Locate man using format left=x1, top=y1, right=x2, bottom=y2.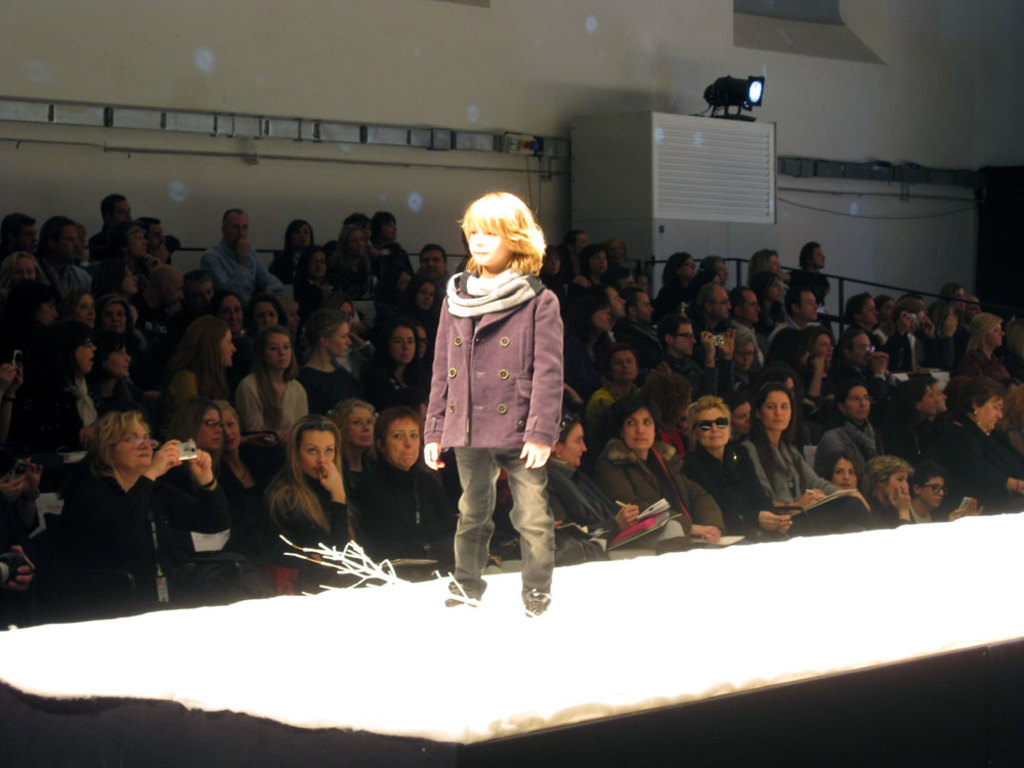
left=663, top=316, right=735, bottom=400.
